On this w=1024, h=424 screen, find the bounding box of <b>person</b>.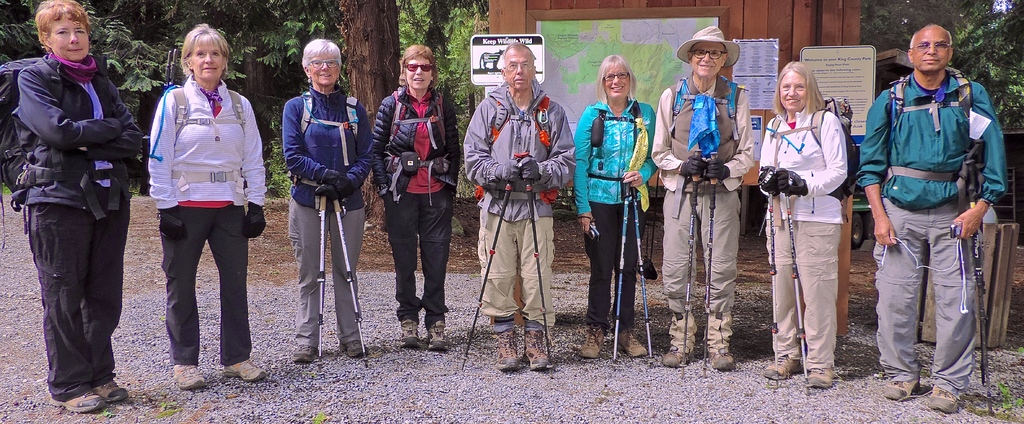
Bounding box: [574, 49, 659, 355].
